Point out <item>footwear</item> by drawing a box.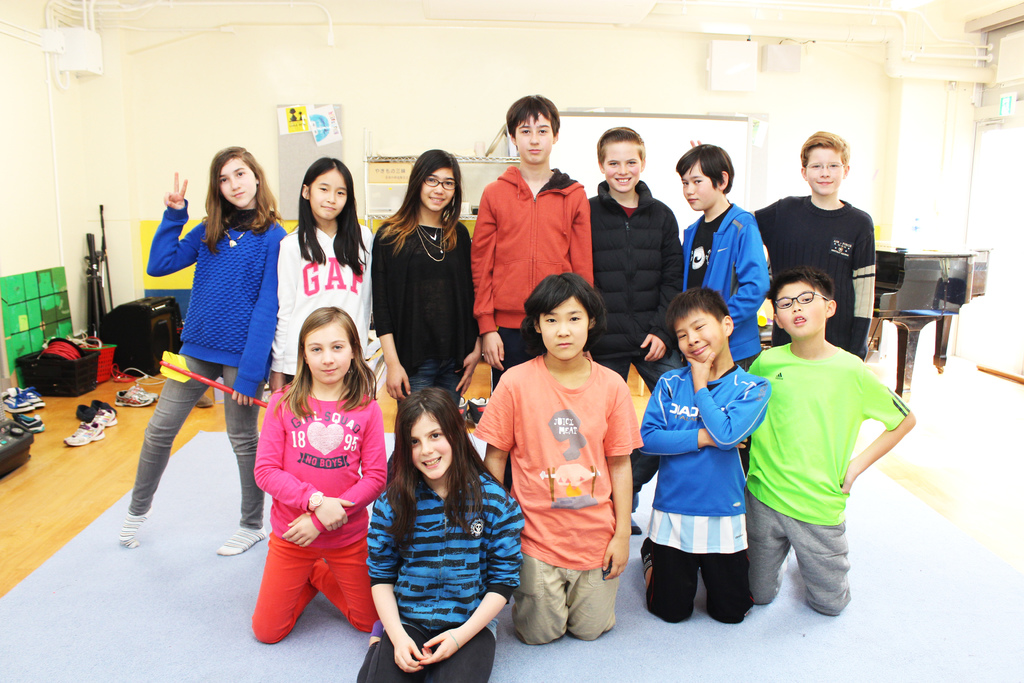
(left=0, top=384, right=35, bottom=411).
